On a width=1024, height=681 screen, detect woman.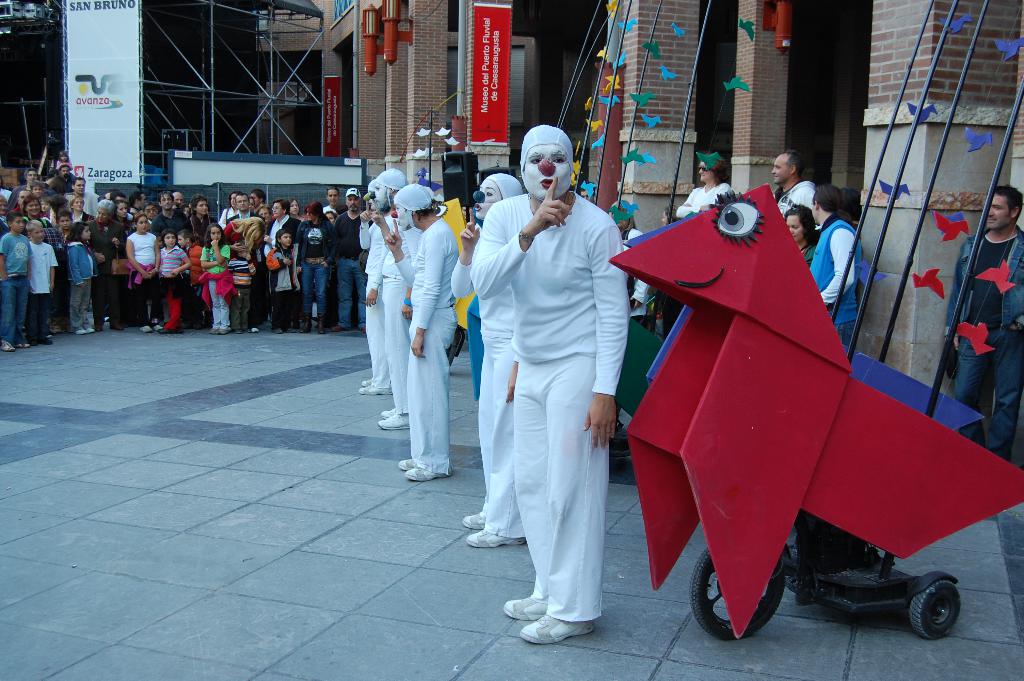
{"x1": 294, "y1": 200, "x2": 337, "y2": 335}.
